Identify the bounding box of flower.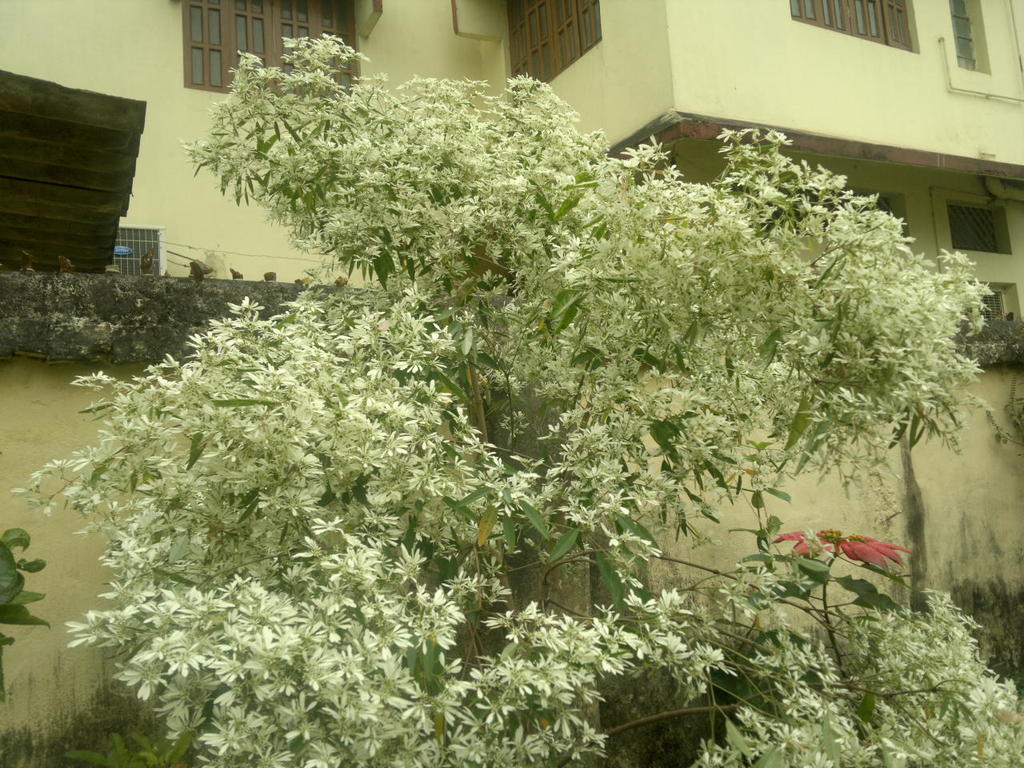
{"left": 391, "top": 539, "right": 430, "bottom": 586}.
